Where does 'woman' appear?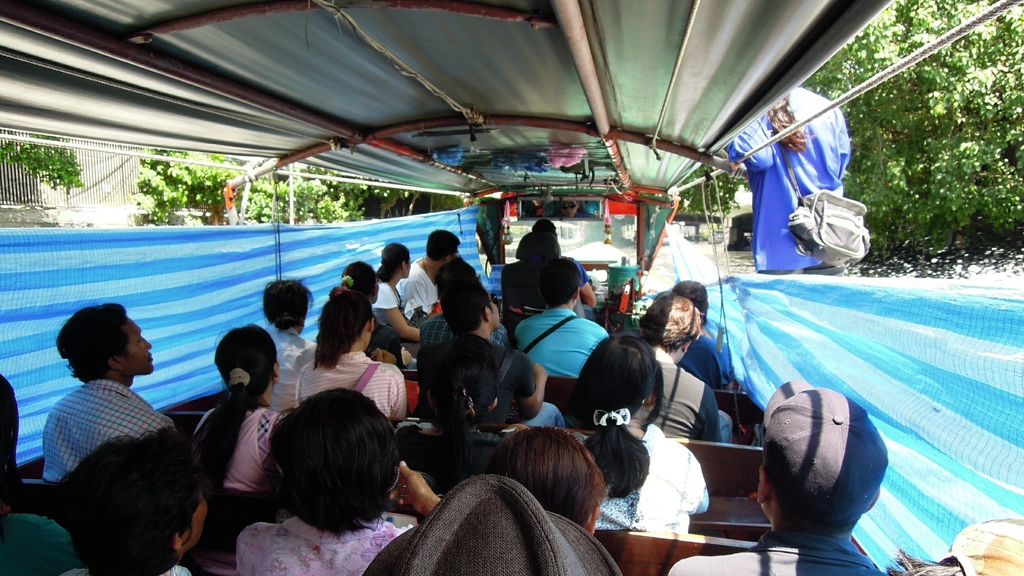
Appears at {"x1": 572, "y1": 335, "x2": 708, "y2": 534}.
